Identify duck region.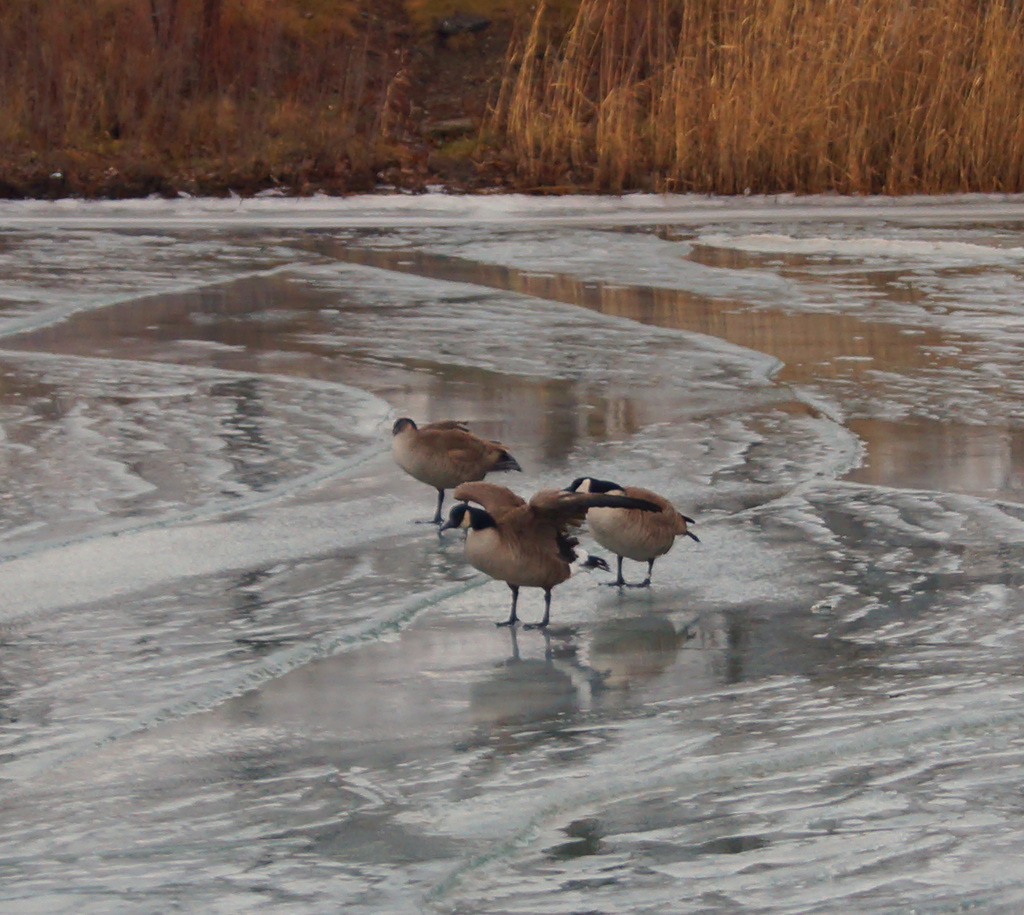
Region: 388:409:522:517.
